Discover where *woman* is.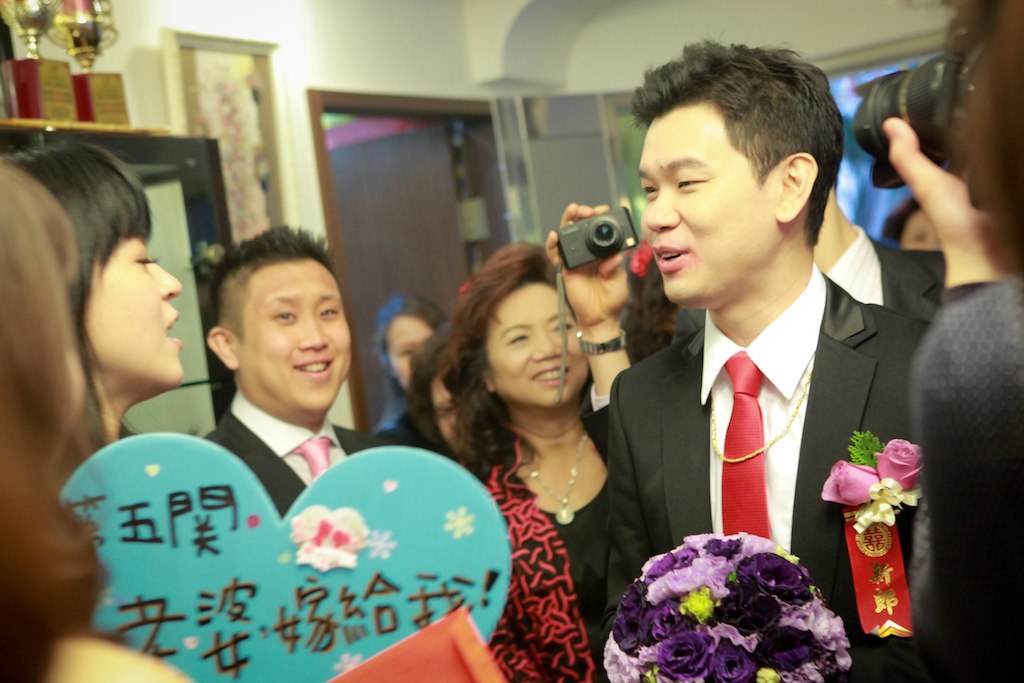
Discovered at [0, 141, 183, 456].
